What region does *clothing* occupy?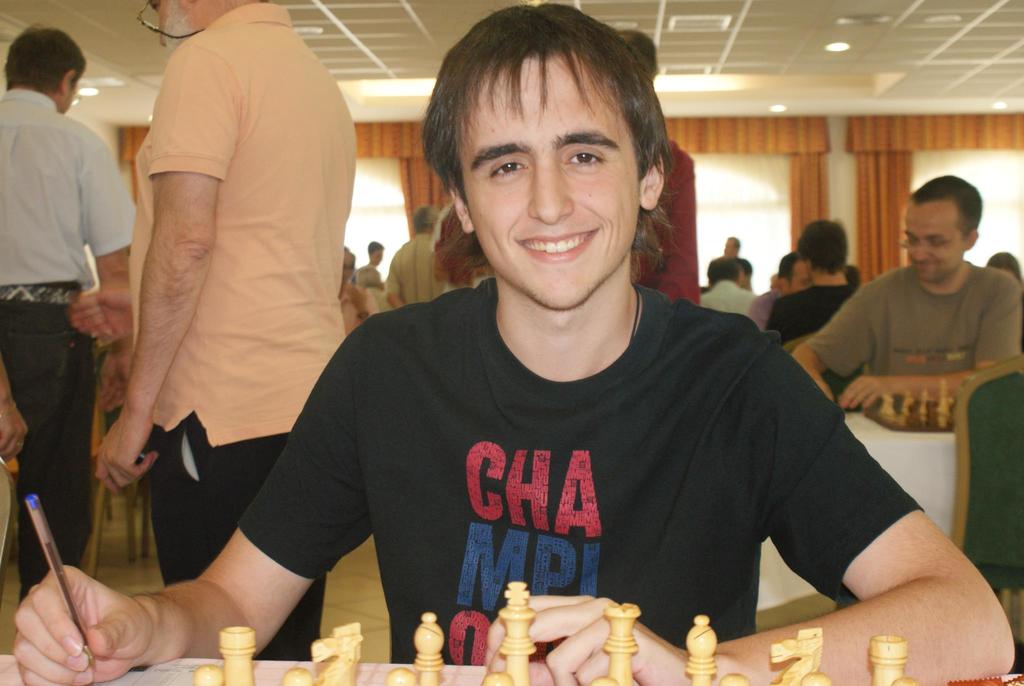
435:136:698:305.
